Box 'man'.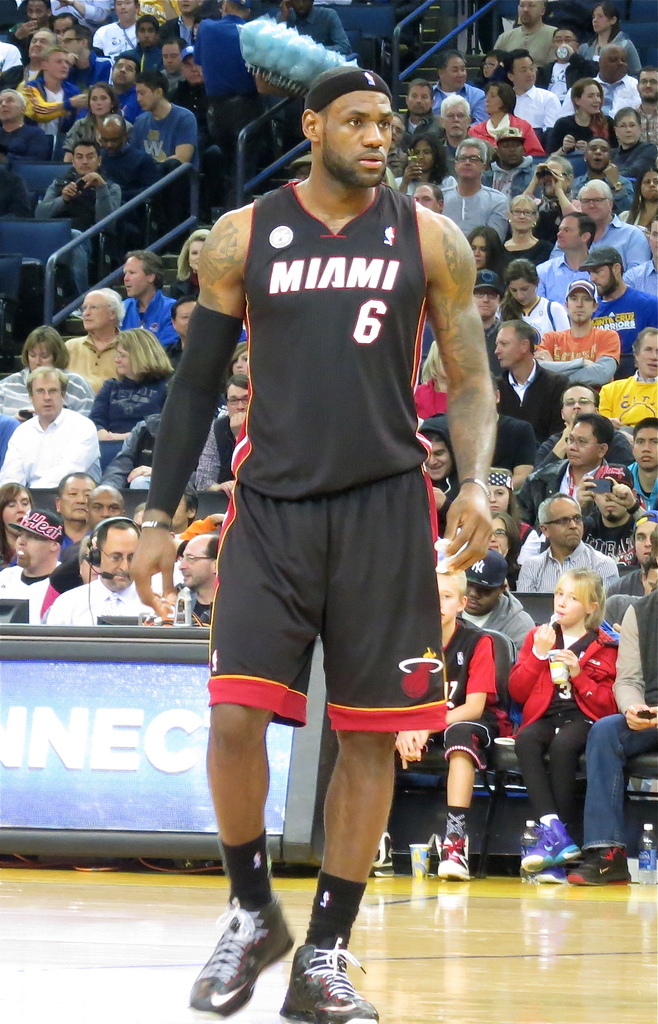
x1=41, y1=56, x2=83, y2=113.
